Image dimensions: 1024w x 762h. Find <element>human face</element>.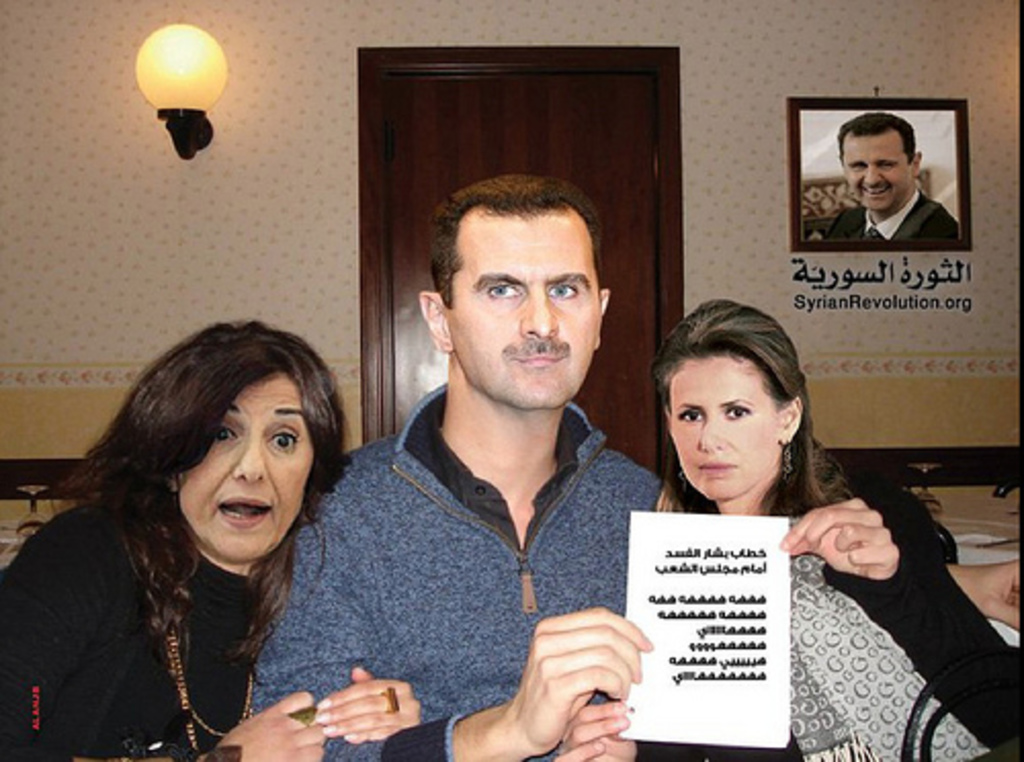
(x1=172, y1=371, x2=311, y2=555).
